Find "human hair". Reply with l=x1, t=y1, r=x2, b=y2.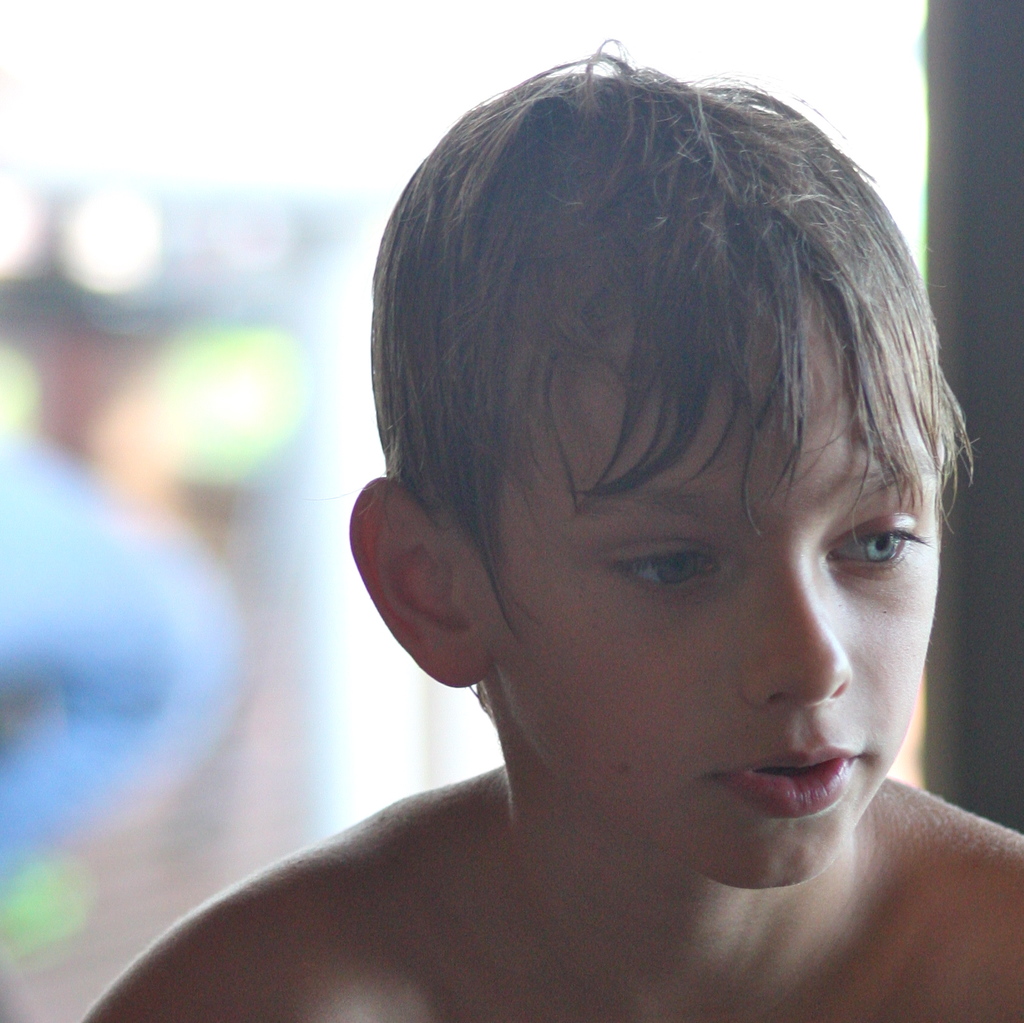
l=369, t=31, r=984, b=638.
